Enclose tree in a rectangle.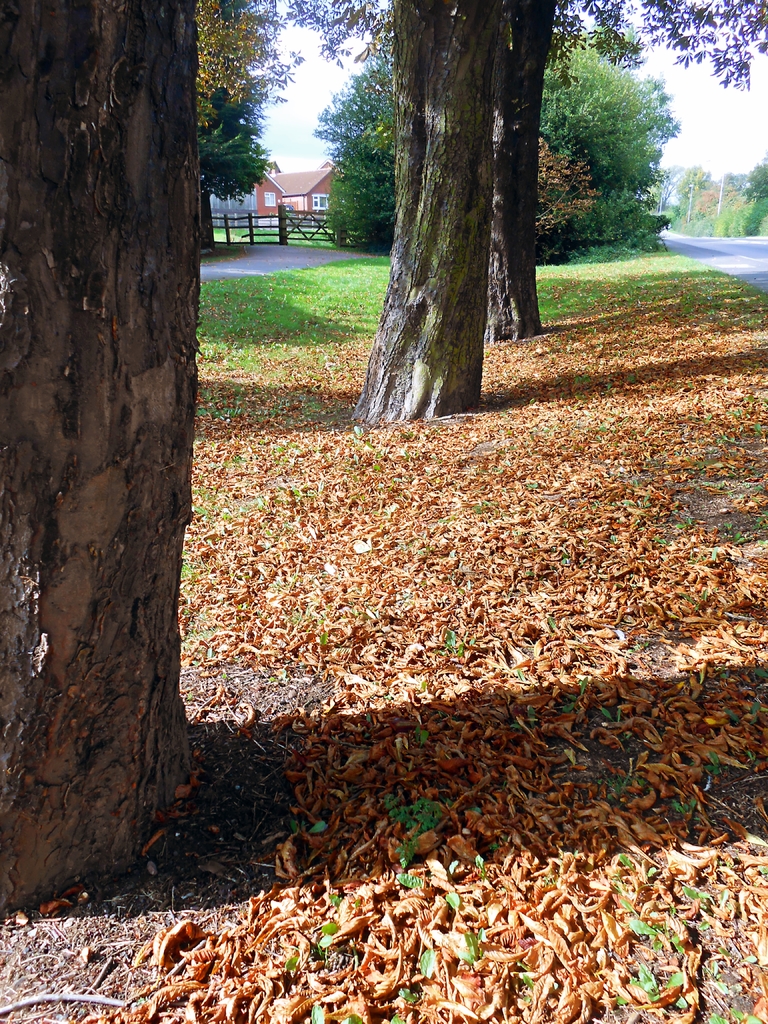
[186,0,303,249].
